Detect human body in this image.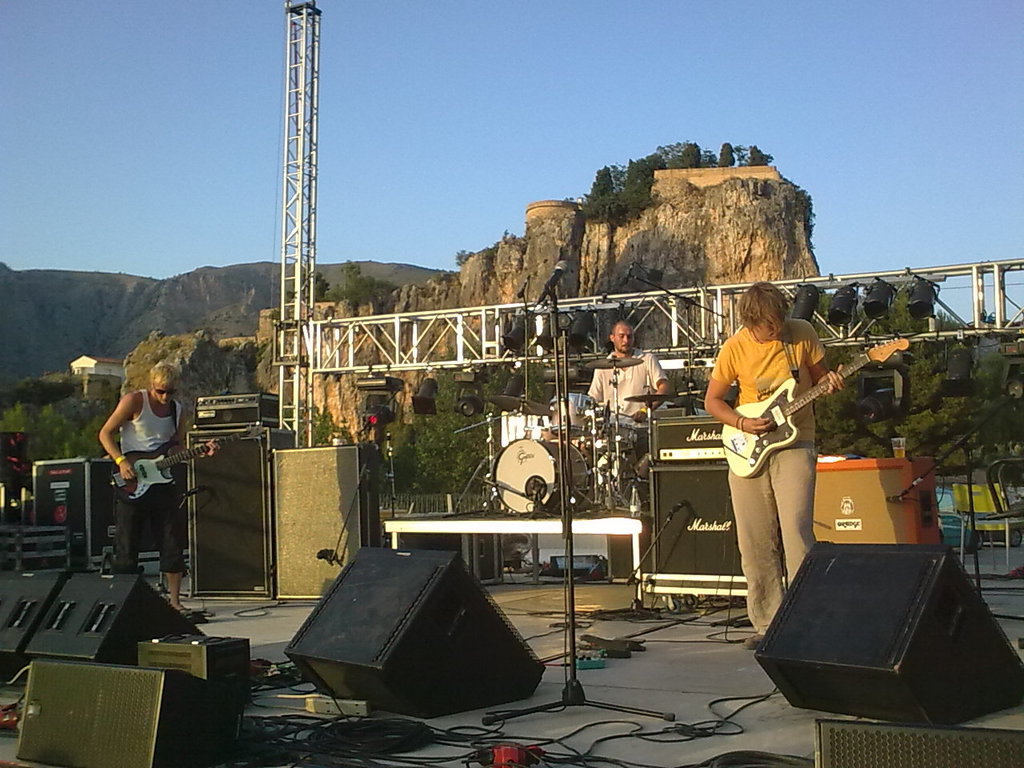
Detection: [x1=586, y1=314, x2=654, y2=570].
